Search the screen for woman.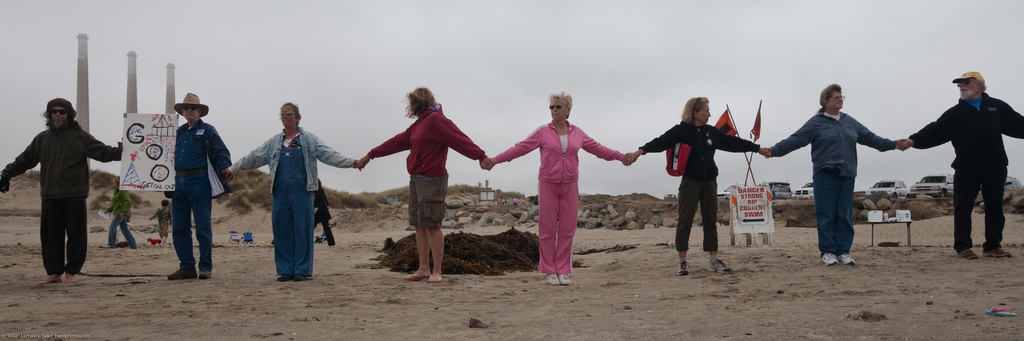
Found at (767,83,901,267).
